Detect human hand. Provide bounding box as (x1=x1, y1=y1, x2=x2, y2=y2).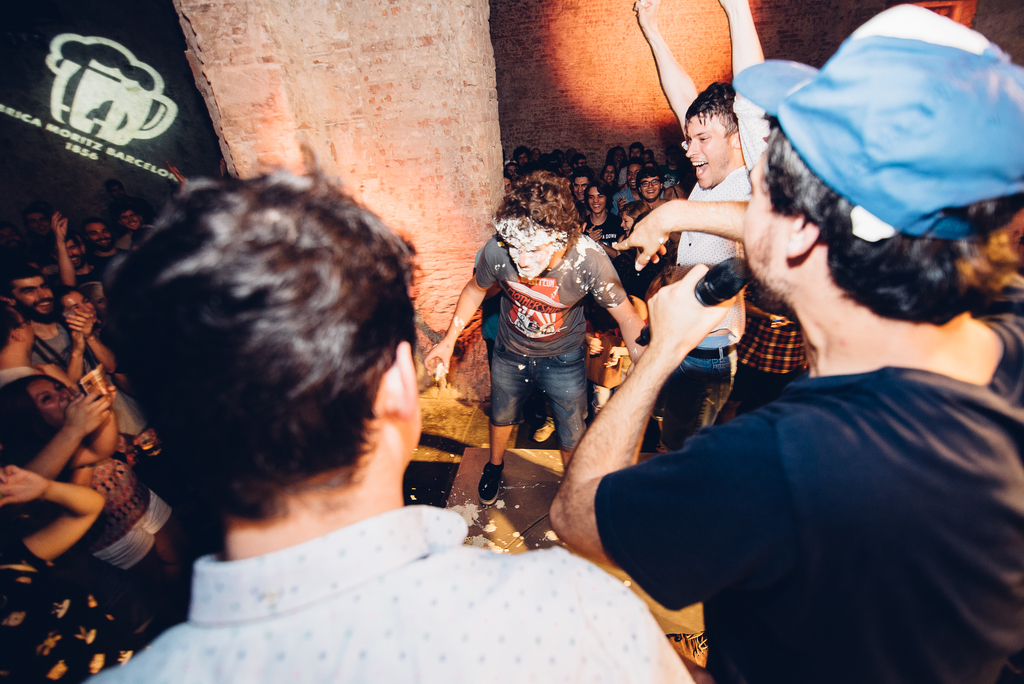
(x1=589, y1=337, x2=603, y2=358).
